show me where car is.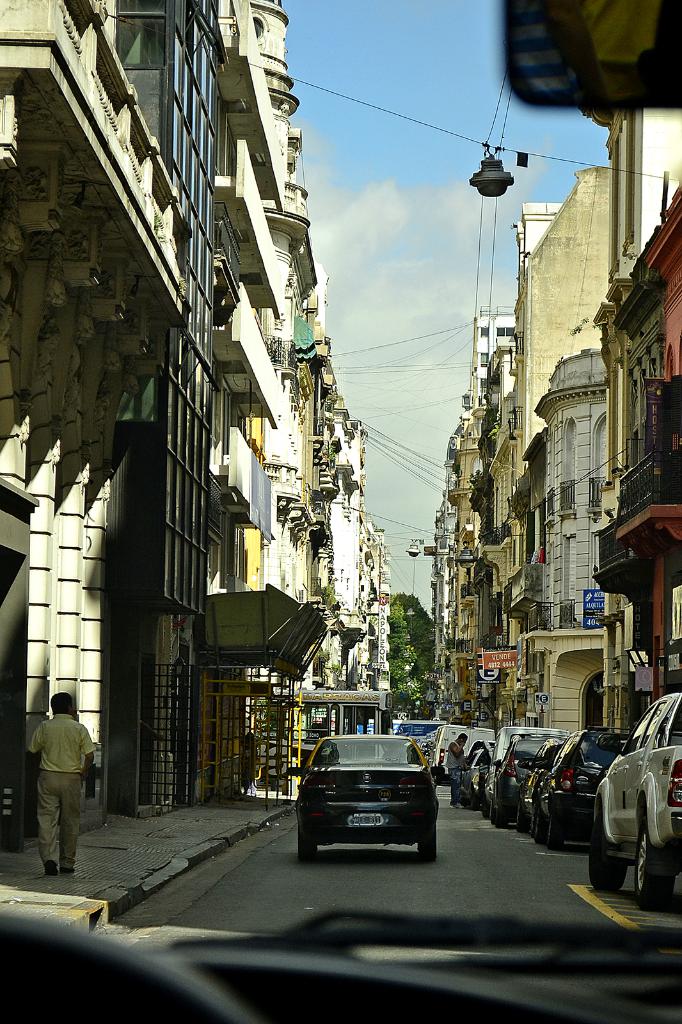
car is at box=[0, 908, 681, 1023].
